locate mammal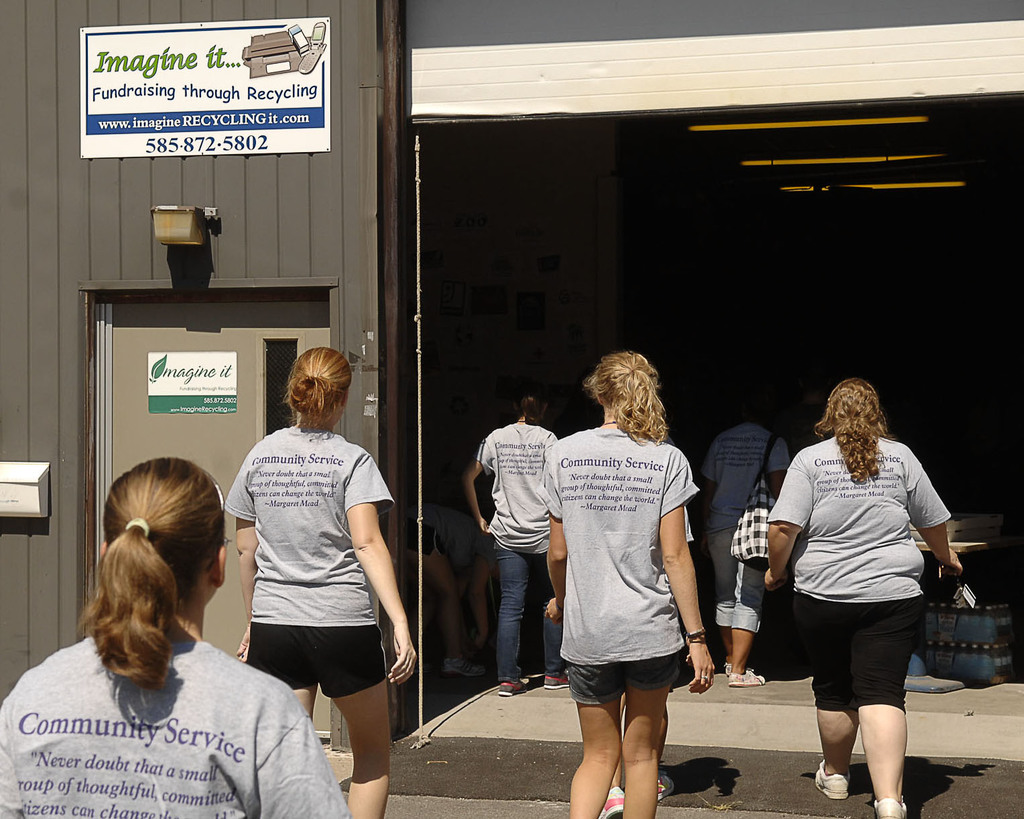
select_region(0, 456, 348, 818)
